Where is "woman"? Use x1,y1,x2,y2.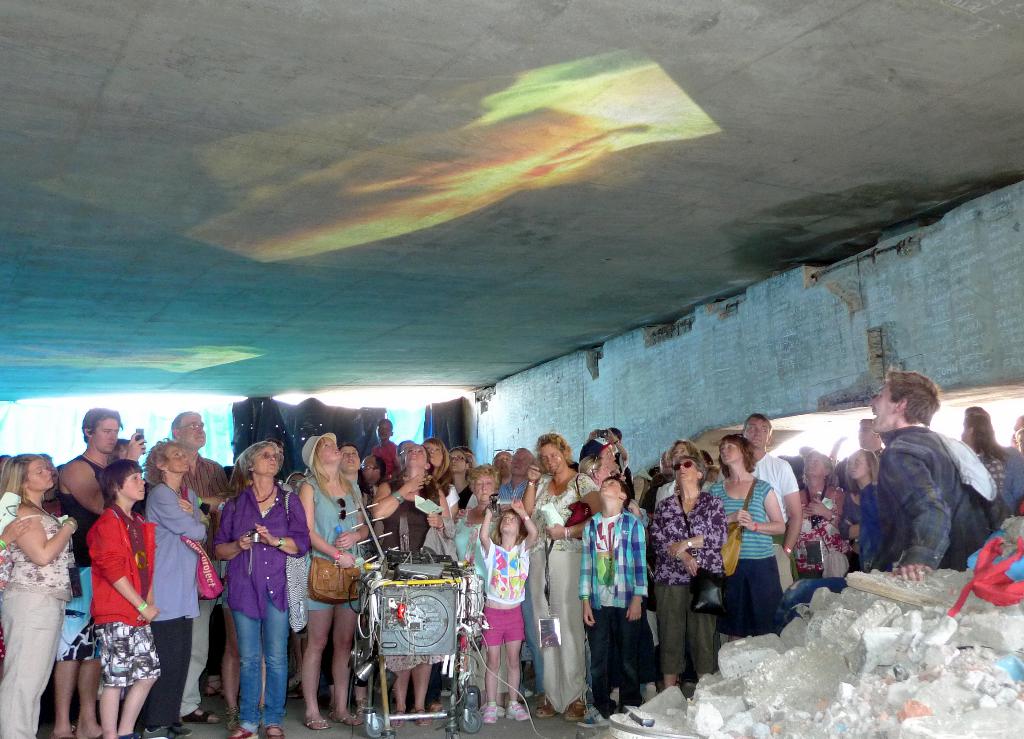
147,439,211,738.
